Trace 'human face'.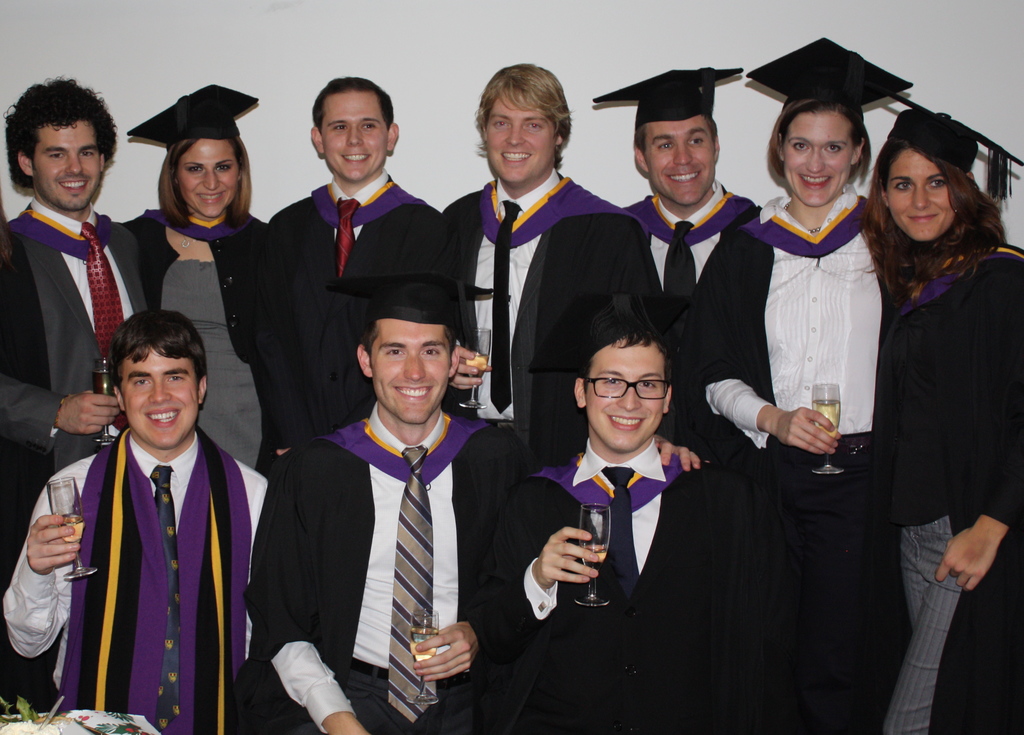
Traced to bbox=(649, 114, 710, 209).
